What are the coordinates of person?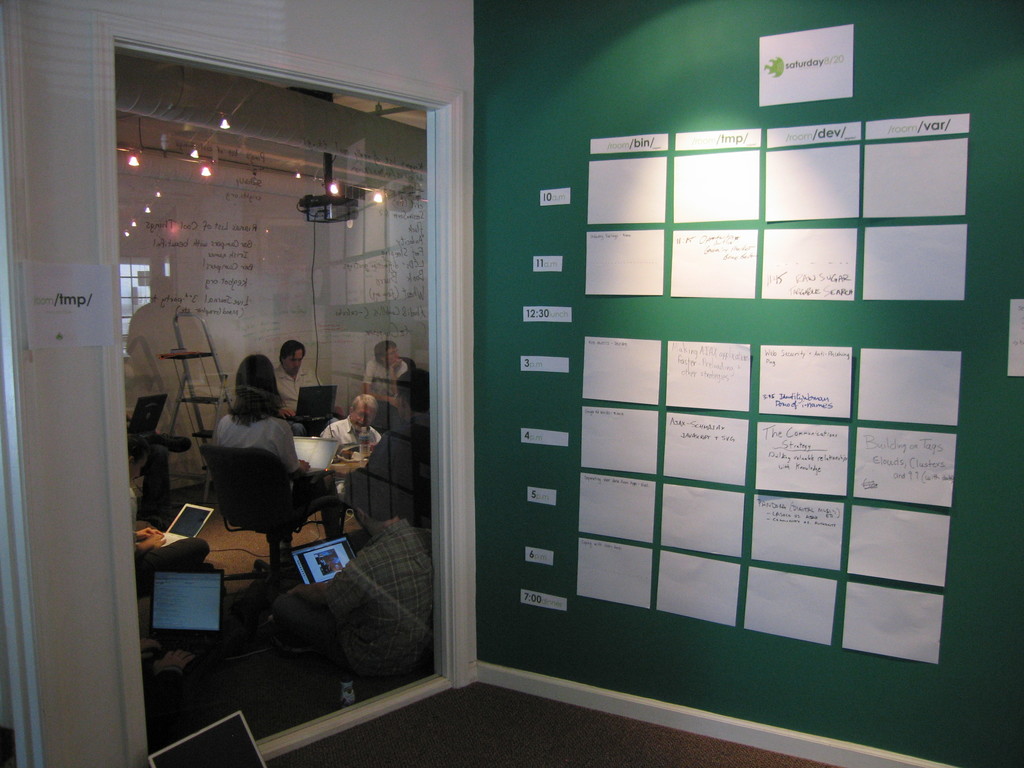
crop(360, 340, 411, 424).
